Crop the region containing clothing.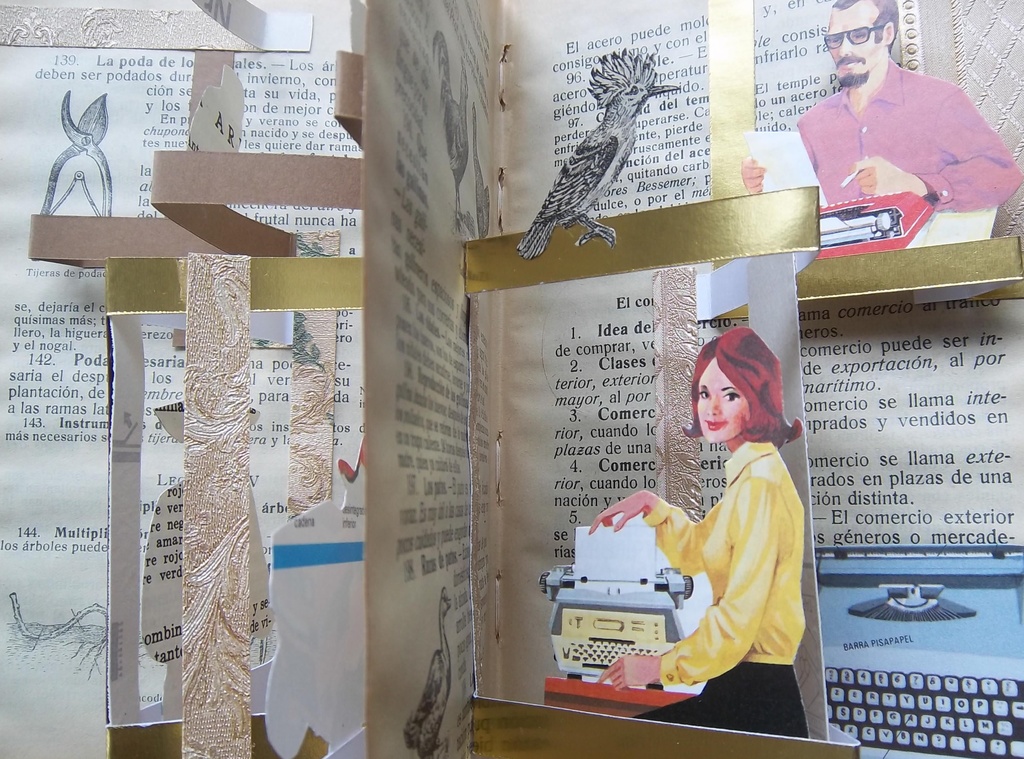
Crop region: (651,397,819,728).
